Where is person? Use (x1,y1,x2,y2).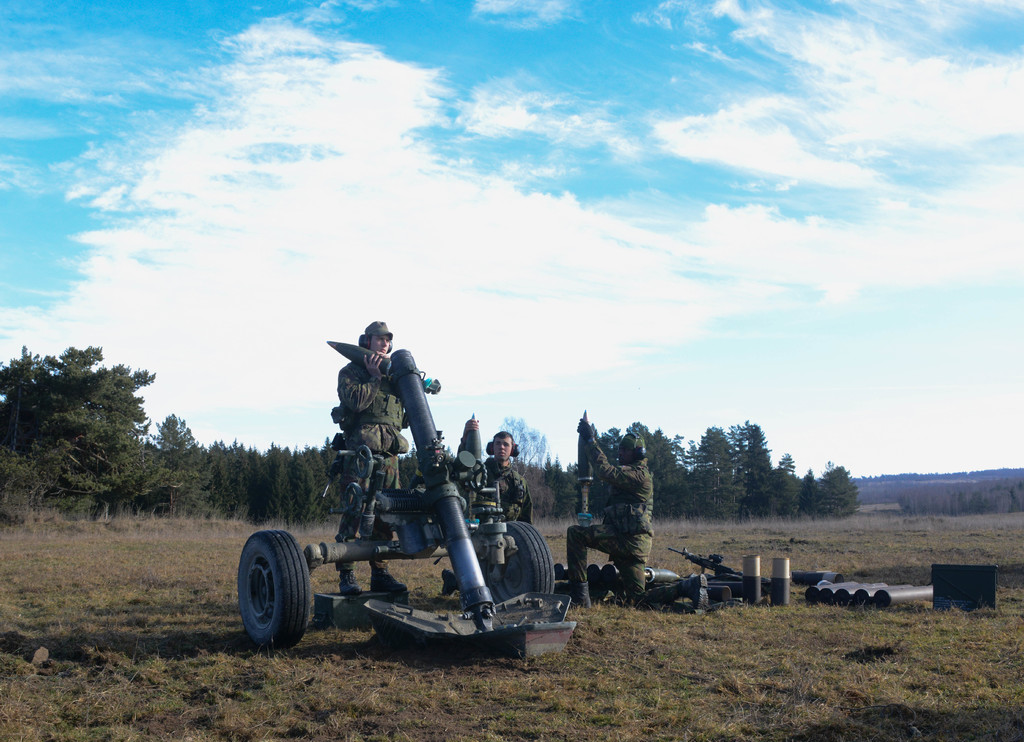
(321,313,444,546).
